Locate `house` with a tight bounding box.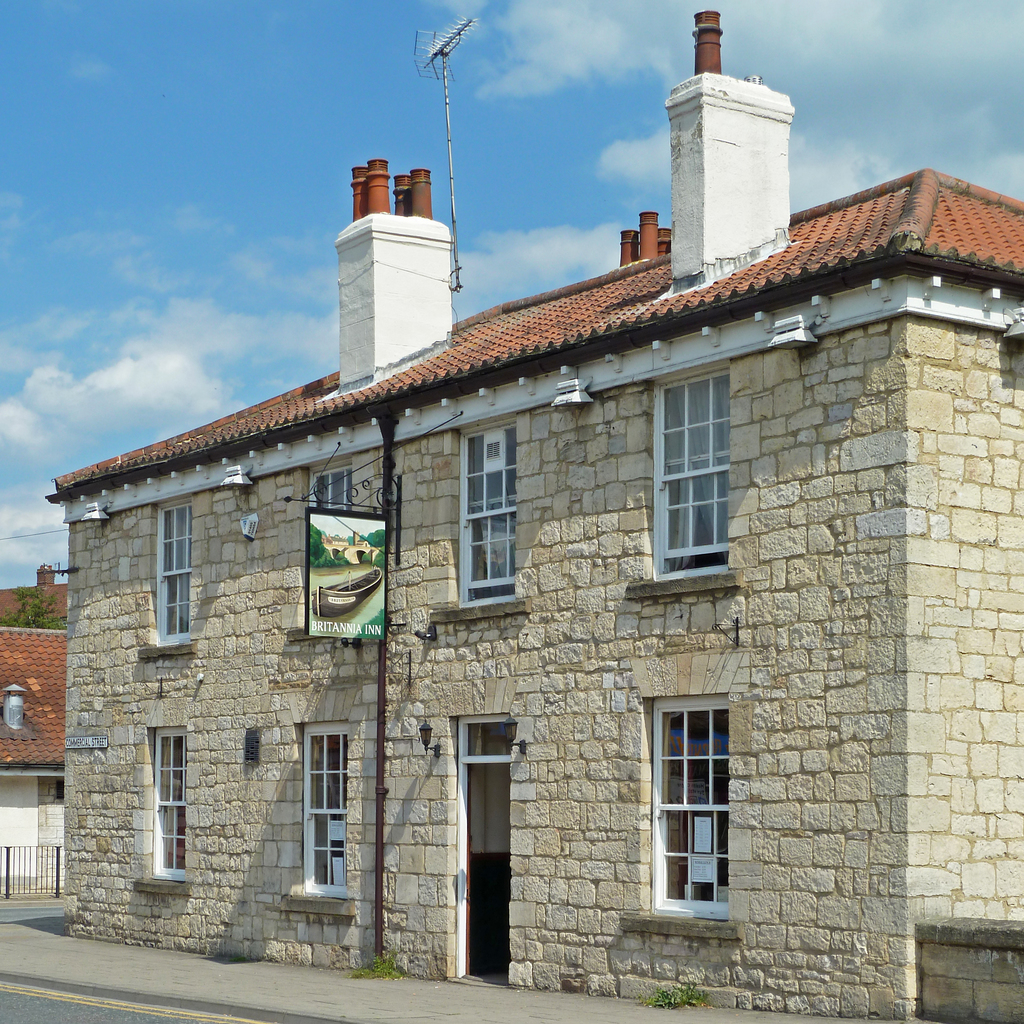
[0,624,70,904].
